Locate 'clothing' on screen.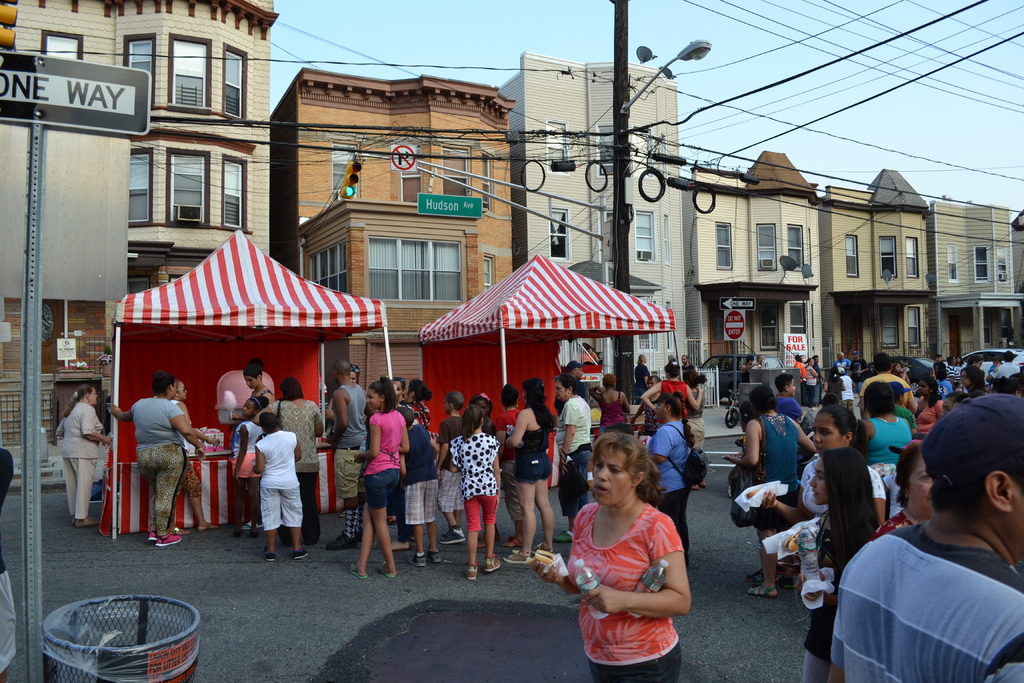
On screen at (553, 391, 595, 511).
